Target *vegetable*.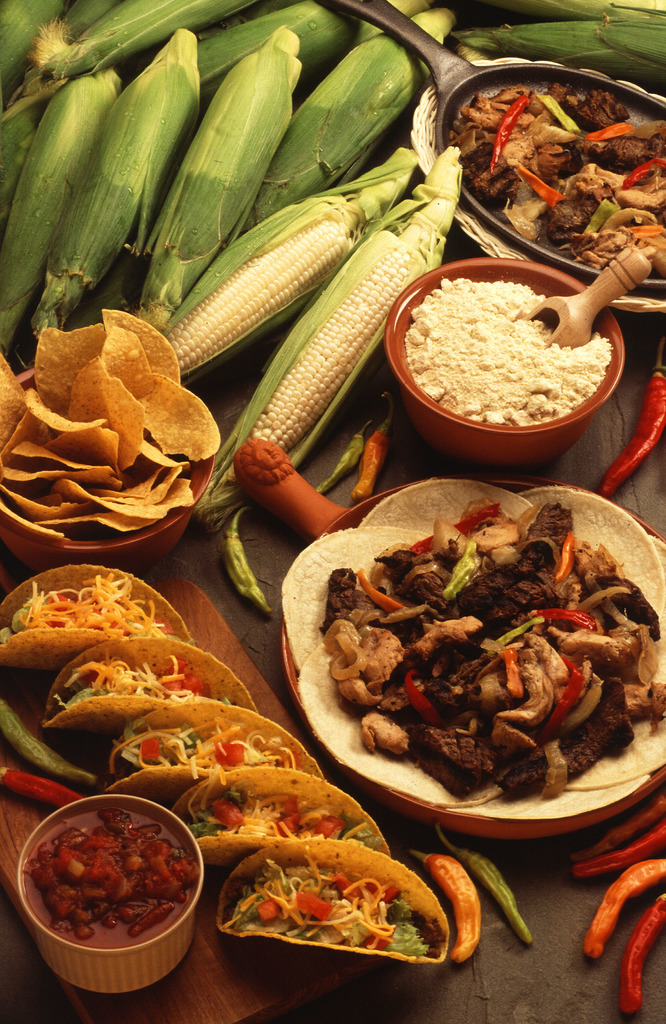
Target region: <box>192,145,464,522</box>.
